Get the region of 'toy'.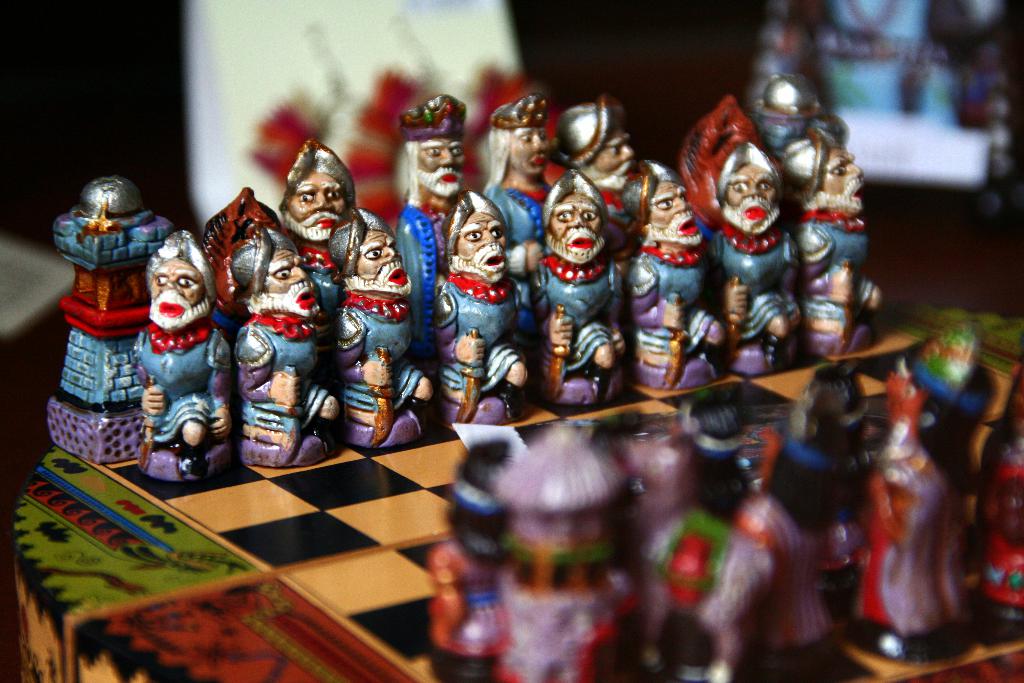
[left=134, top=229, right=231, bottom=479].
